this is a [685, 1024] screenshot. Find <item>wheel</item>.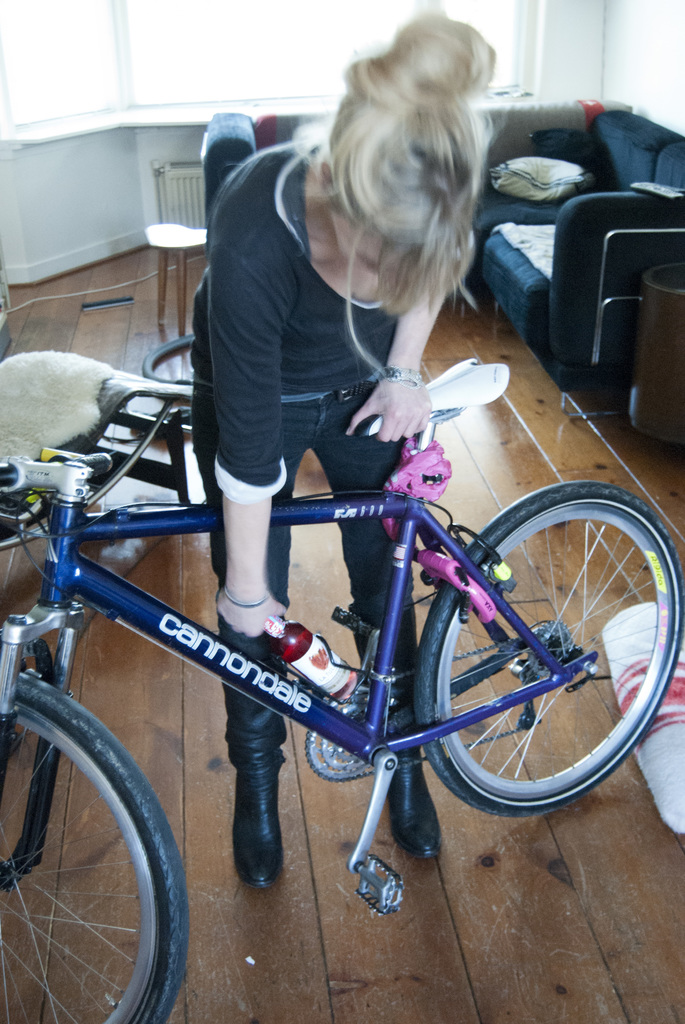
Bounding box: 0/672/191/1023.
